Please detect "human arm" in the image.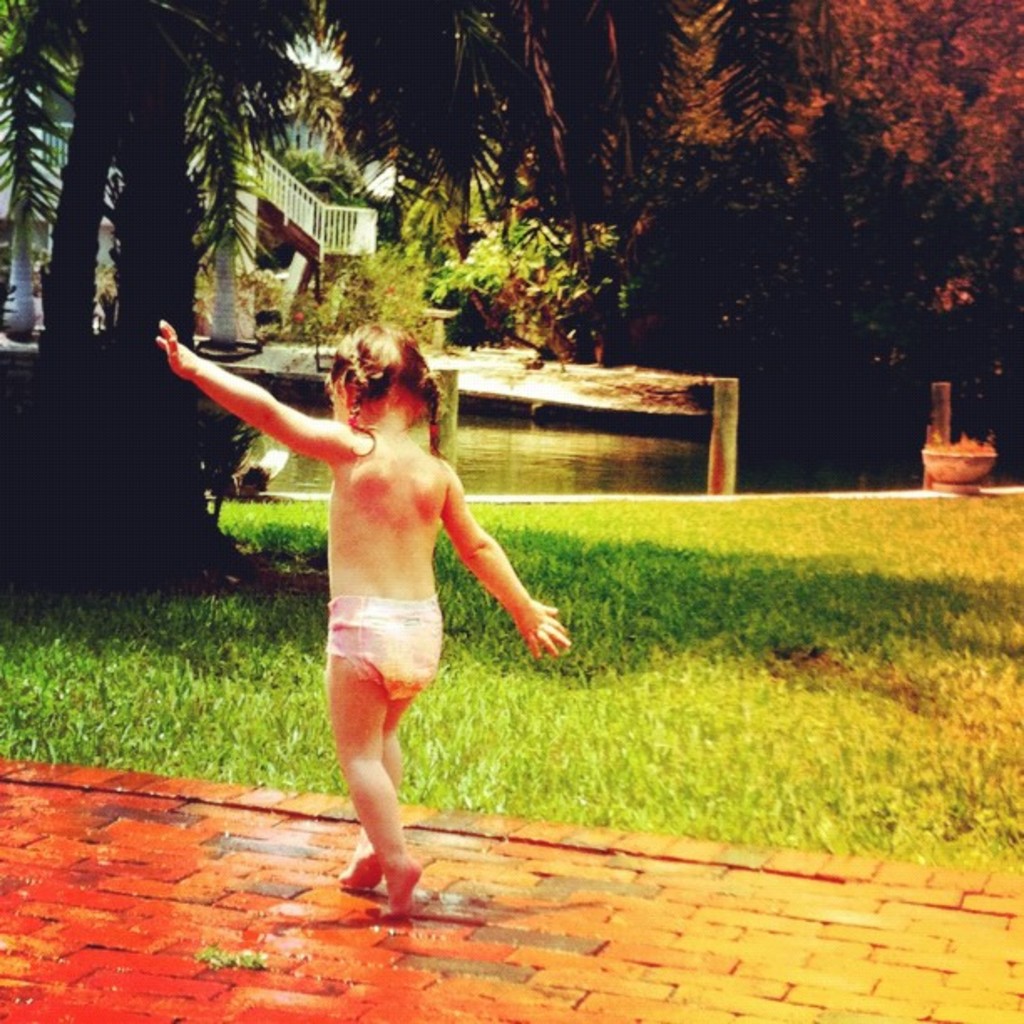
(166, 353, 338, 489).
